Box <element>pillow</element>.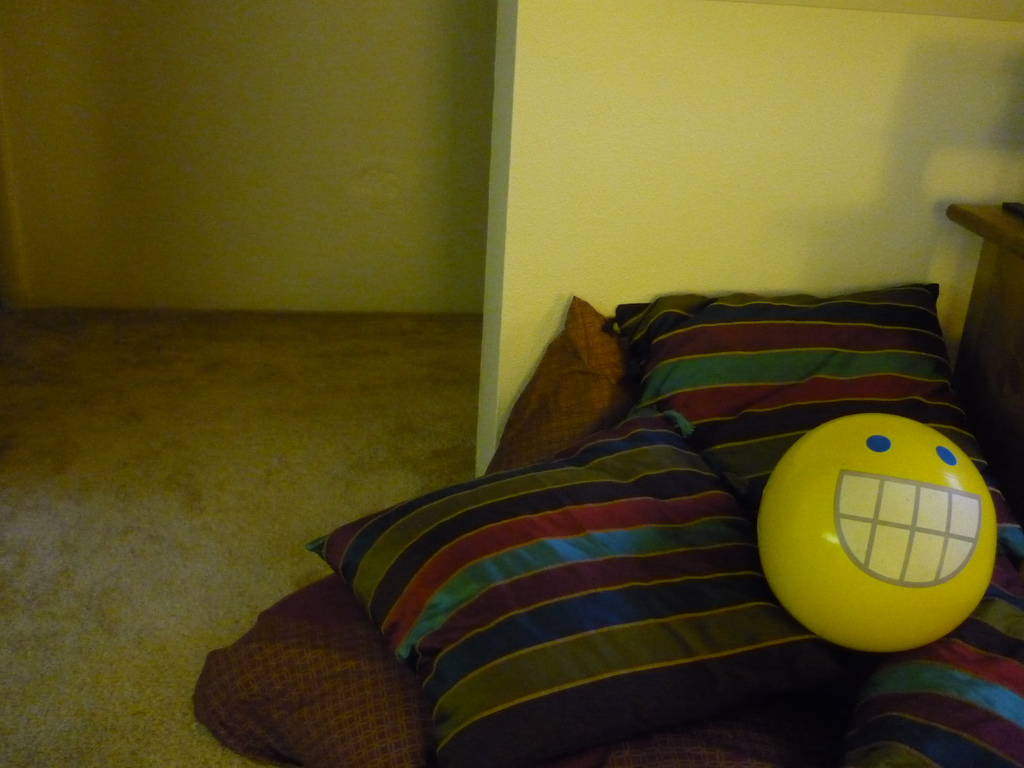
rect(621, 285, 1022, 539).
